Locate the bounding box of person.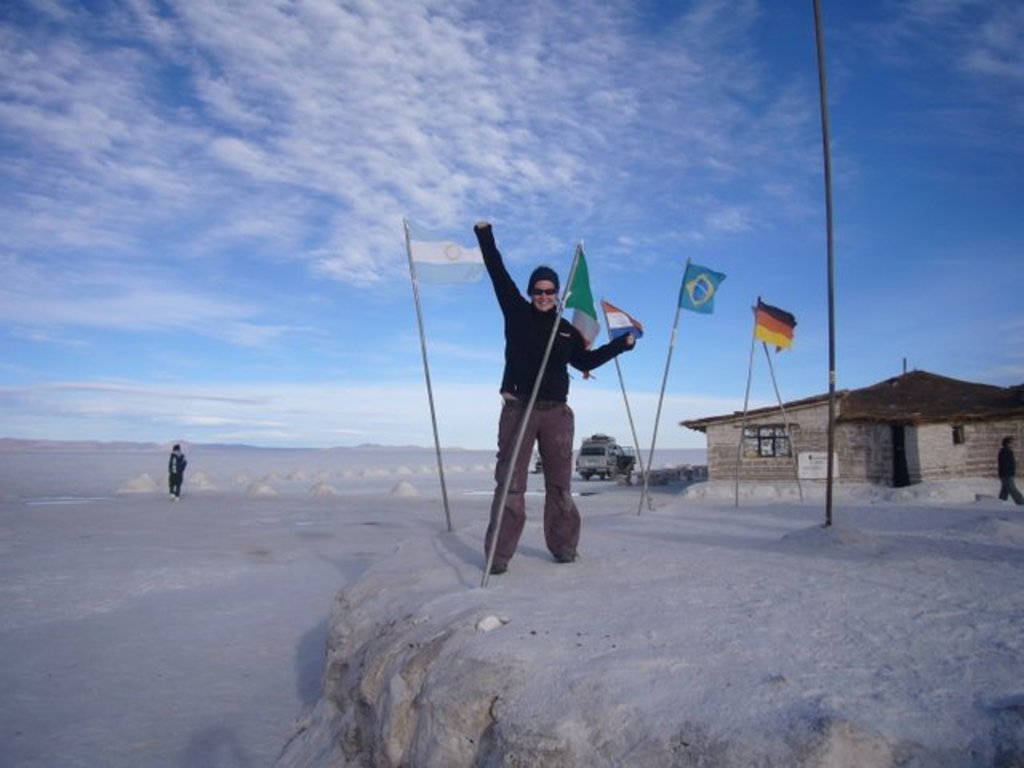
Bounding box: <region>478, 234, 626, 581</region>.
